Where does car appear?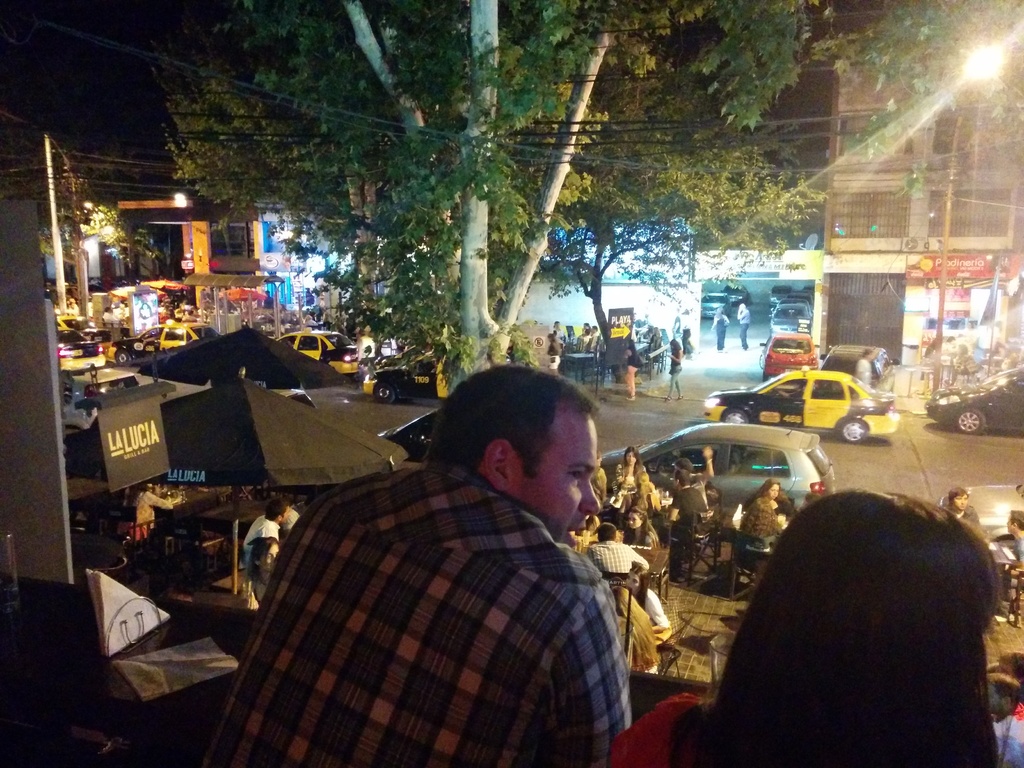
Appears at box=[705, 368, 897, 445].
